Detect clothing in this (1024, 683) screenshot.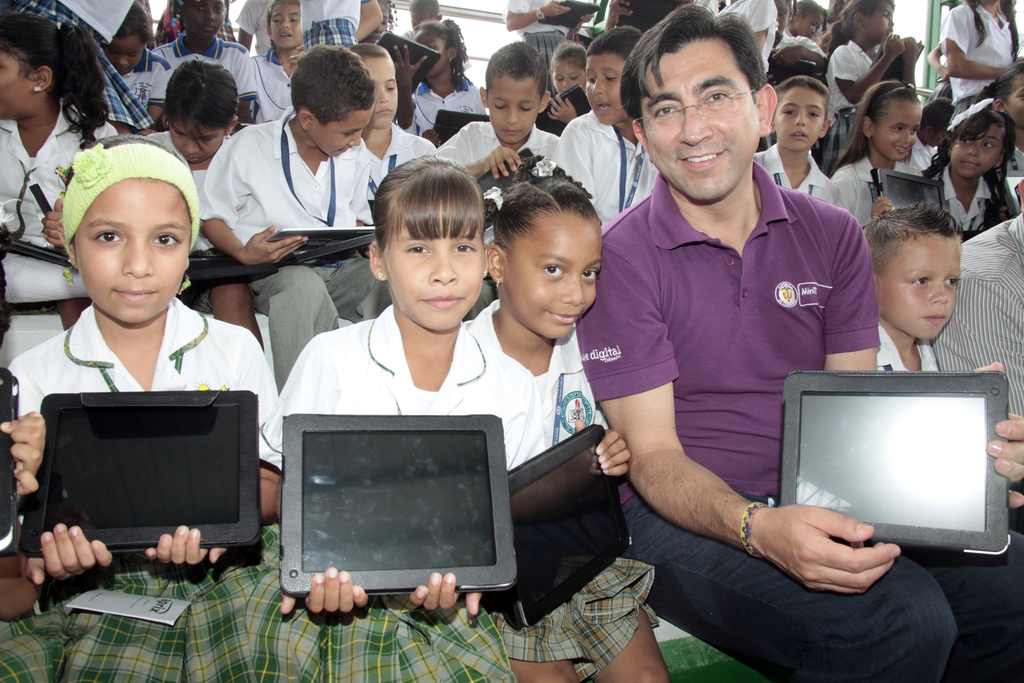
Detection: Rect(715, 0, 779, 66).
